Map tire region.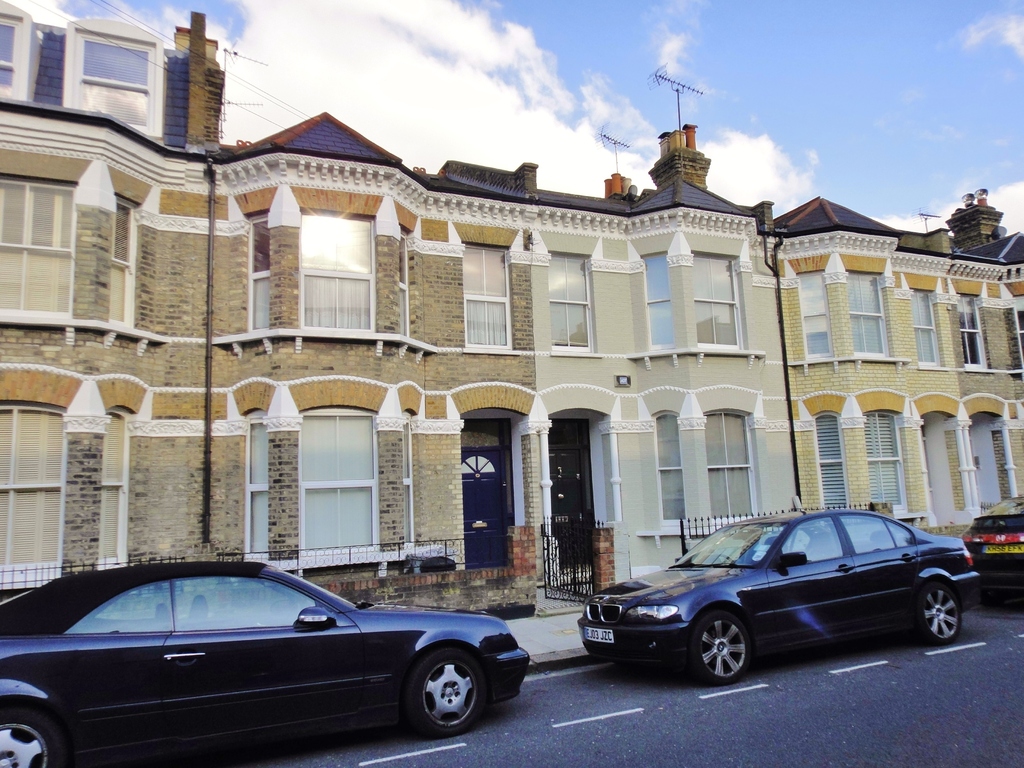
Mapped to bbox=(689, 610, 761, 689).
